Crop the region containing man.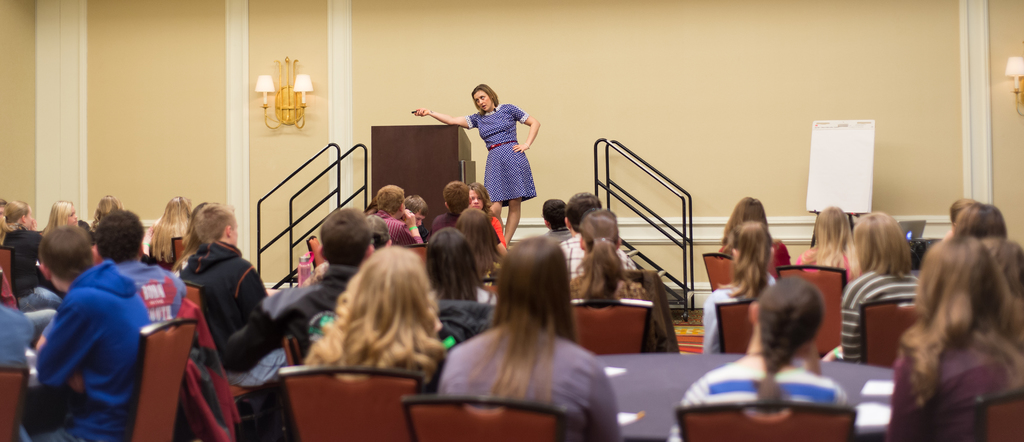
Crop region: {"left": 10, "top": 207, "right": 142, "bottom": 431}.
